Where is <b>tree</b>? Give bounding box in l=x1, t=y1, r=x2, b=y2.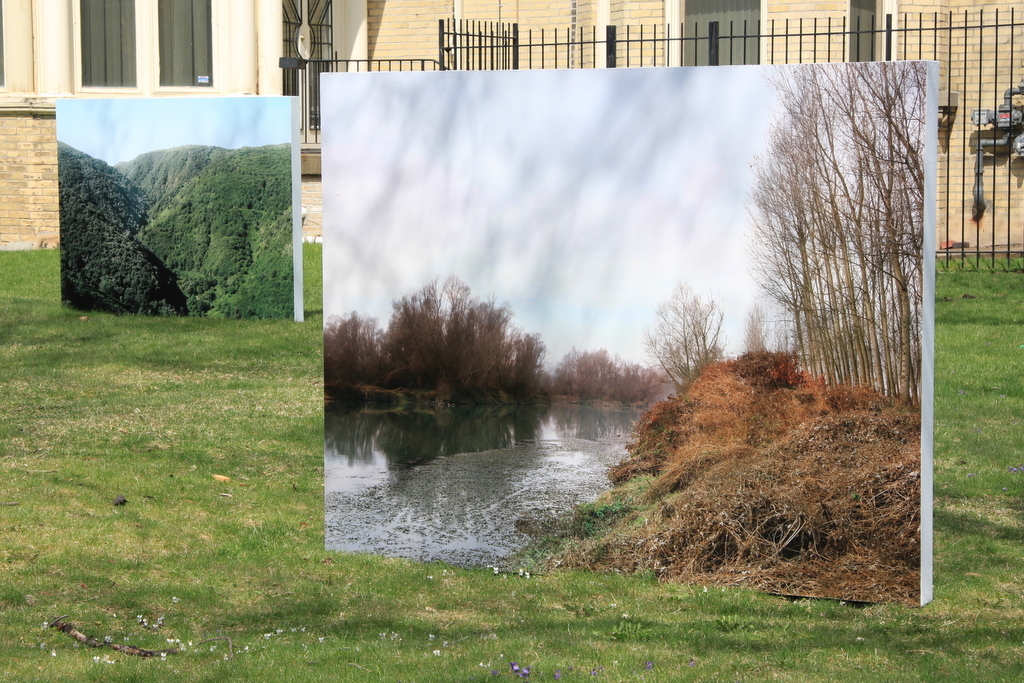
l=763, t=141, r=883, b=397.
